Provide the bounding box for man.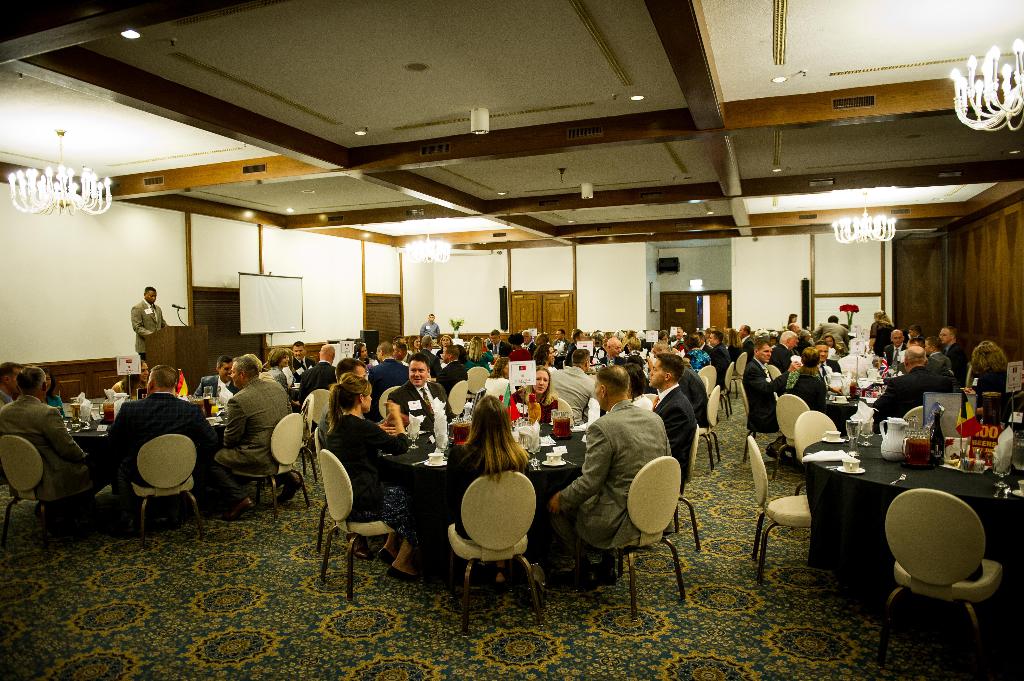
[x1=194, y1=356, x2=237, y2=403].
